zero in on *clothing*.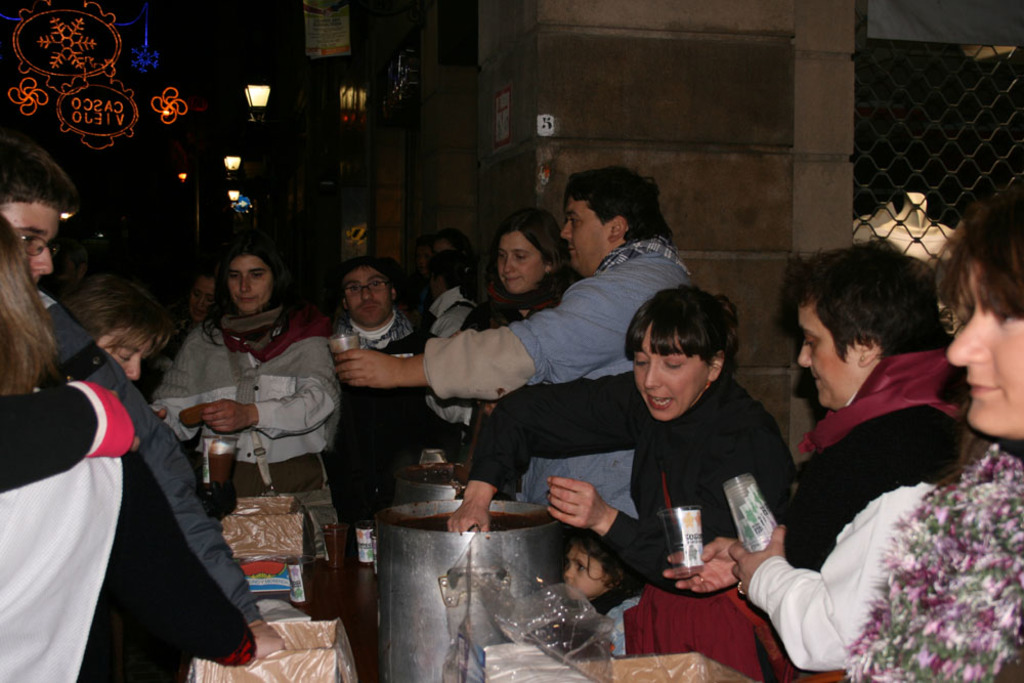
Zeroed in: 19 304 230 682.
